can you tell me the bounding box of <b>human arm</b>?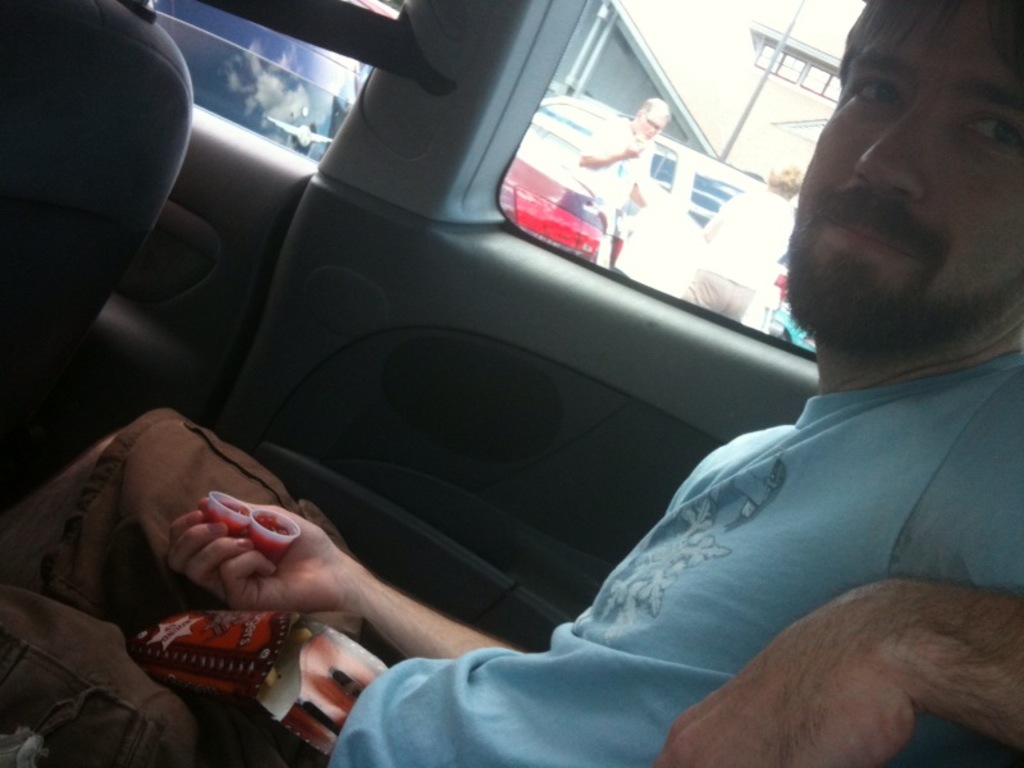
bbox=[652, 562, 1023, 767].
